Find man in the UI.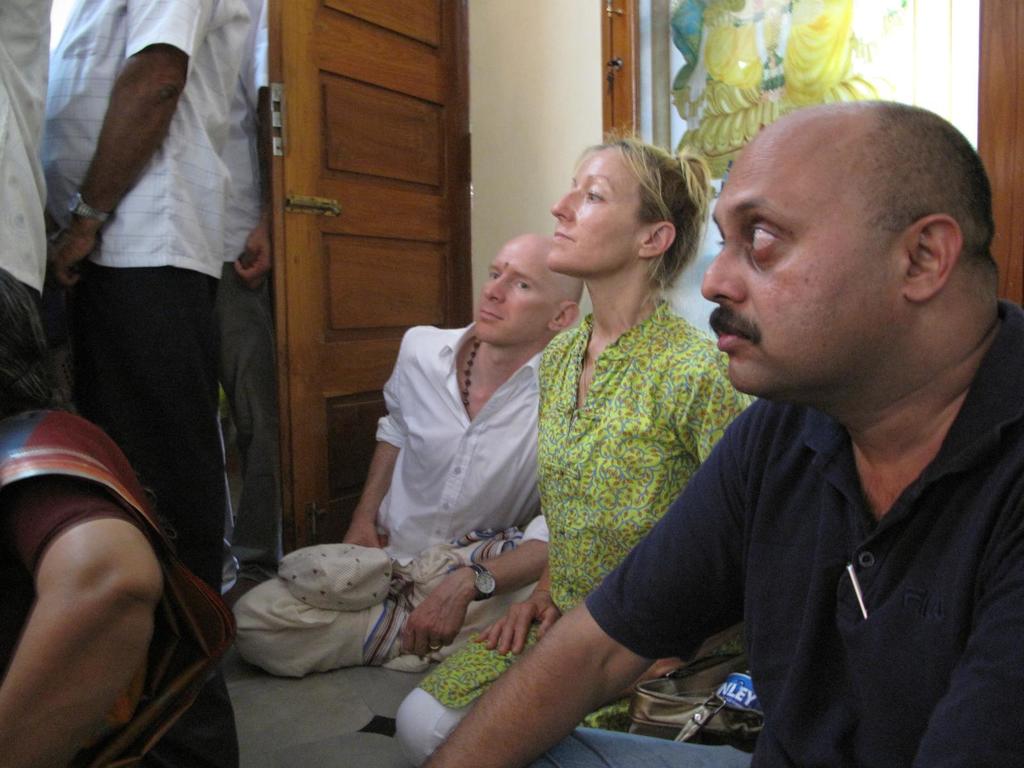
UI element at {"left": 407, "top": 93, "right": 1023, "bottom": 767}.
